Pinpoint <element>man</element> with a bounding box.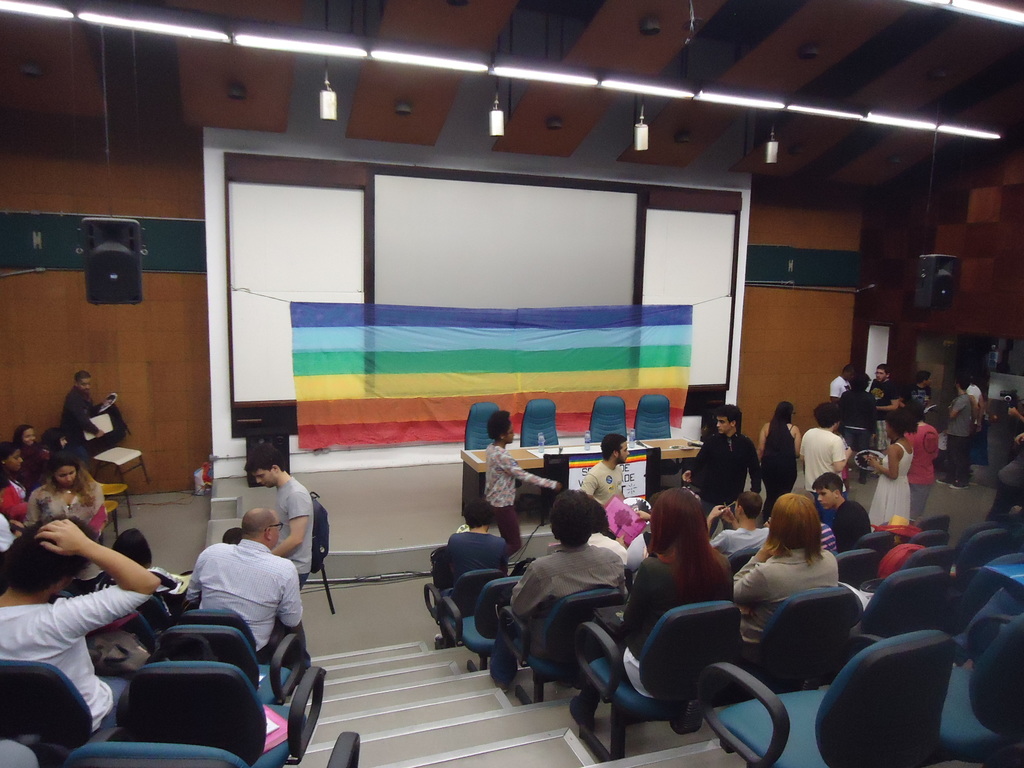
bbox=(938, 376, 973, 490).
